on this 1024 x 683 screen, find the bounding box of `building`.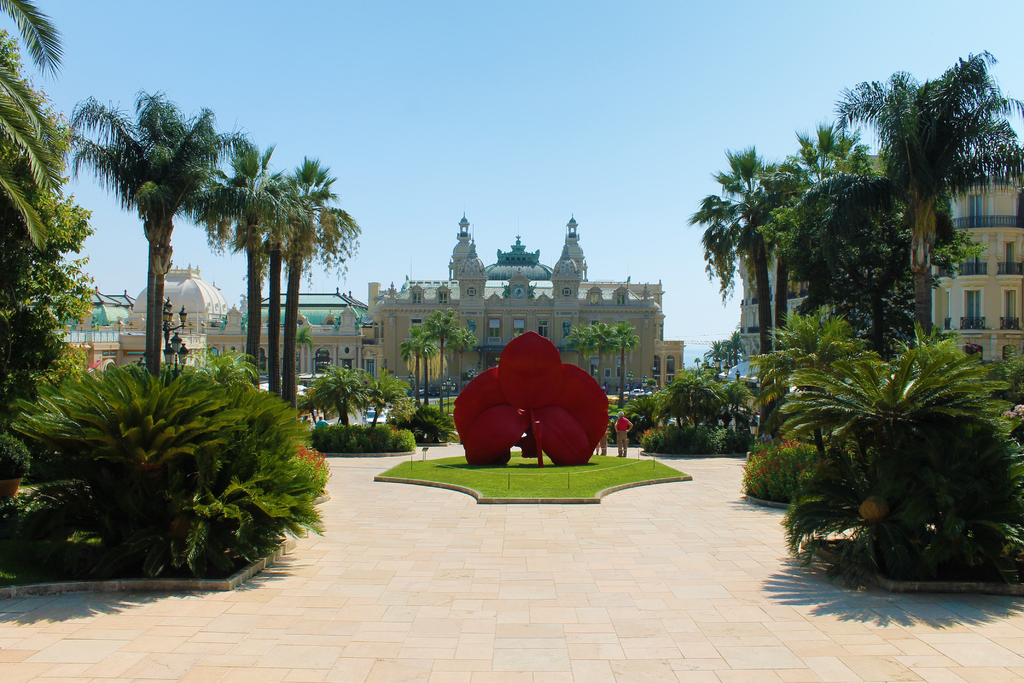
Bounding box: [739,152,1023,389].
